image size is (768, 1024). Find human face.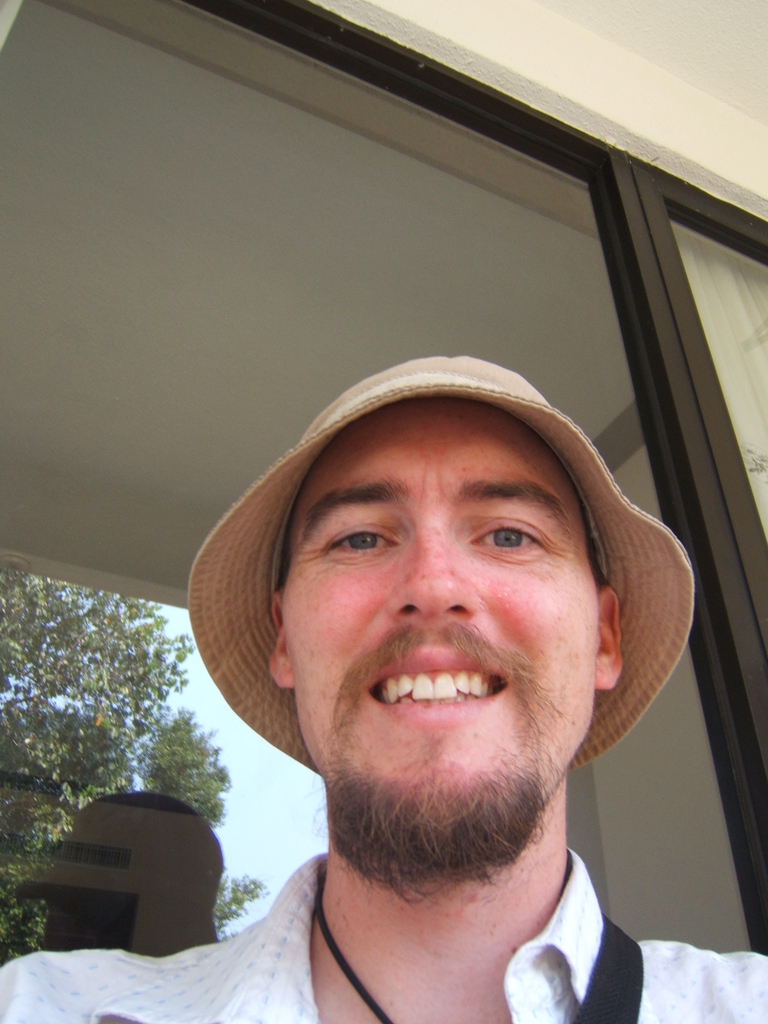
<bbox>277, 391, 599, 860</bbox>.
